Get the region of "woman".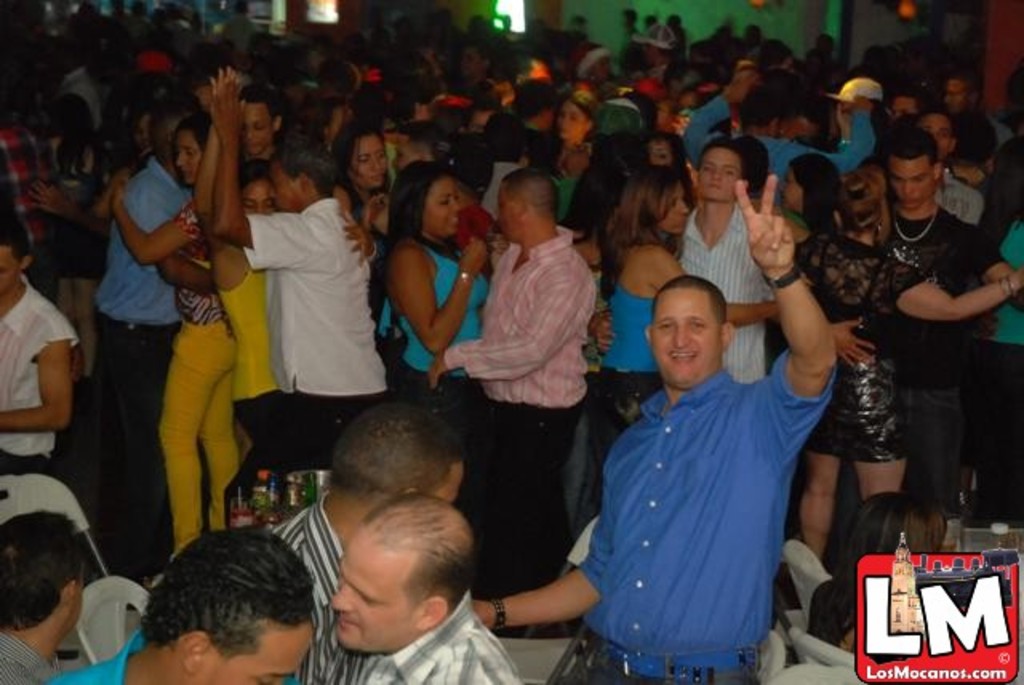
detection(787, 165, 1022, 573).
